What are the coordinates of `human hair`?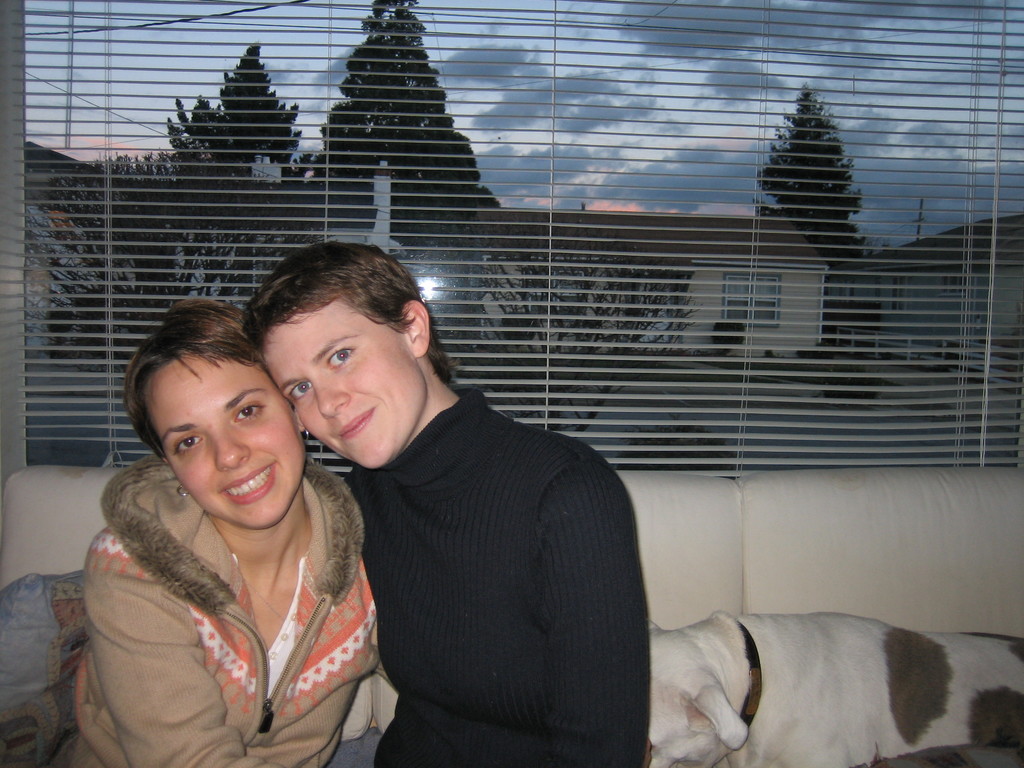
<box>119,294,263,464</box>.
